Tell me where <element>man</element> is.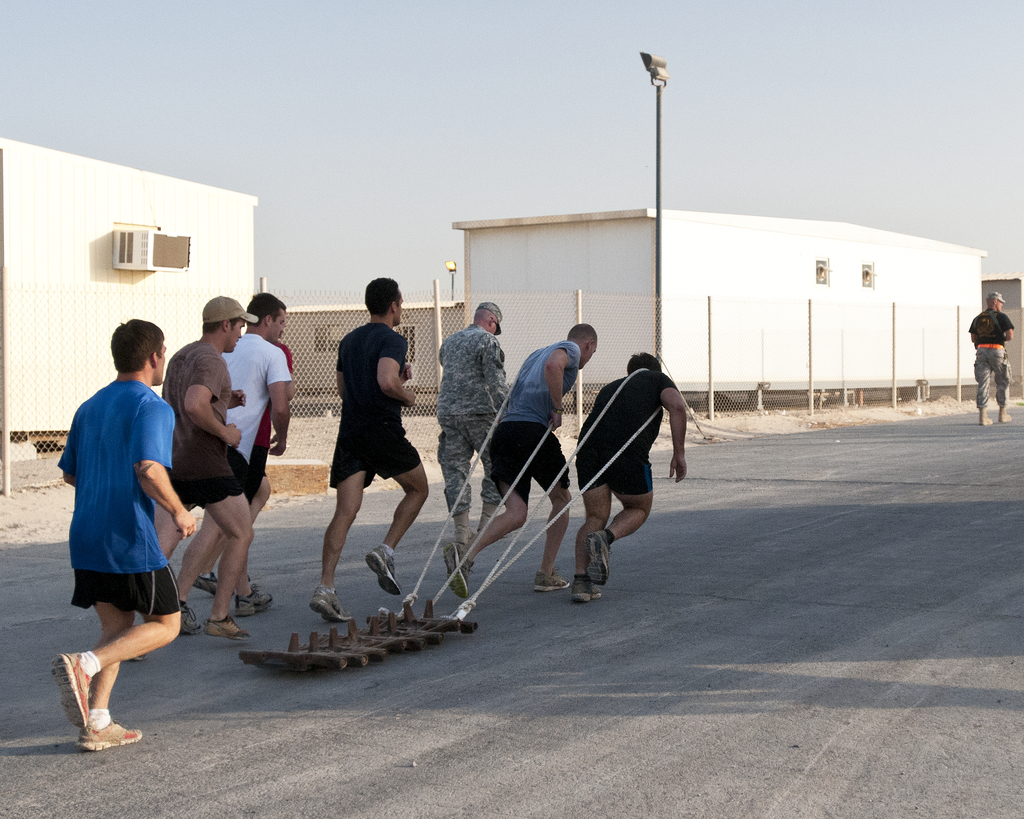
<element>man</element> is at (301, 260, 436, 624).
